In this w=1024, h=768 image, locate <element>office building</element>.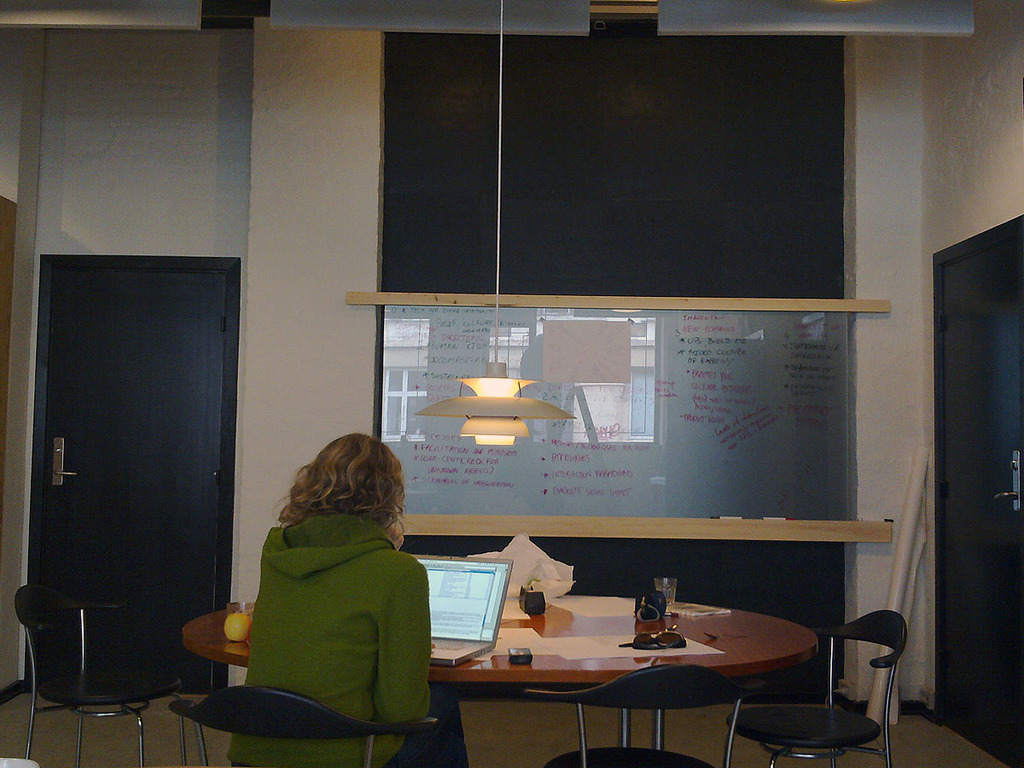
Bounding box: 0,0,1023,767.
